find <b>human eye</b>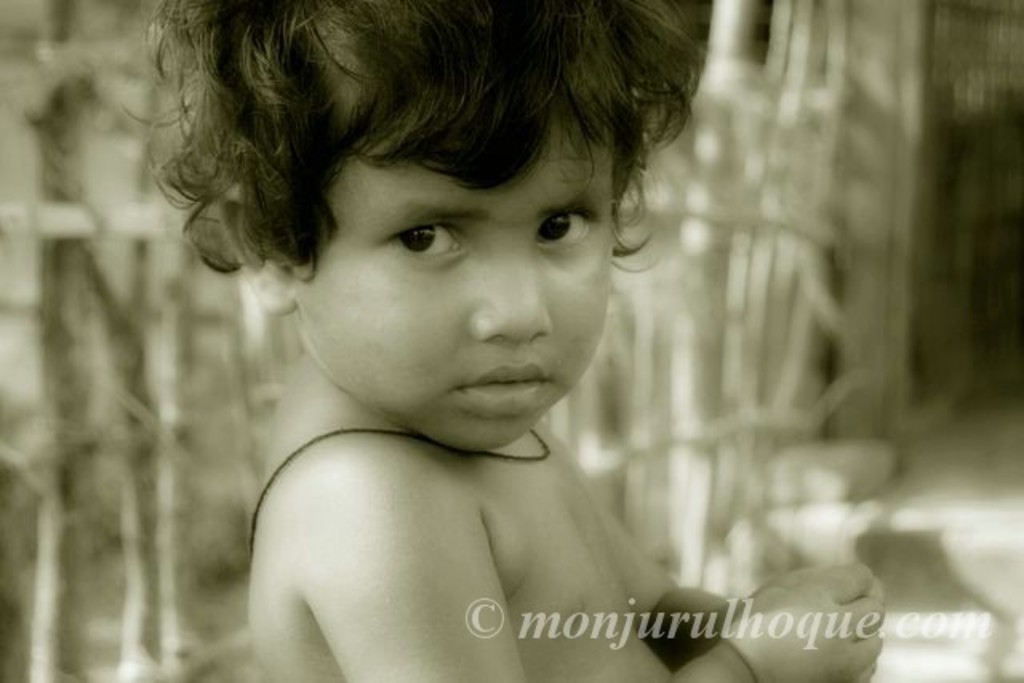
detection(531, 206, 603, 251)
